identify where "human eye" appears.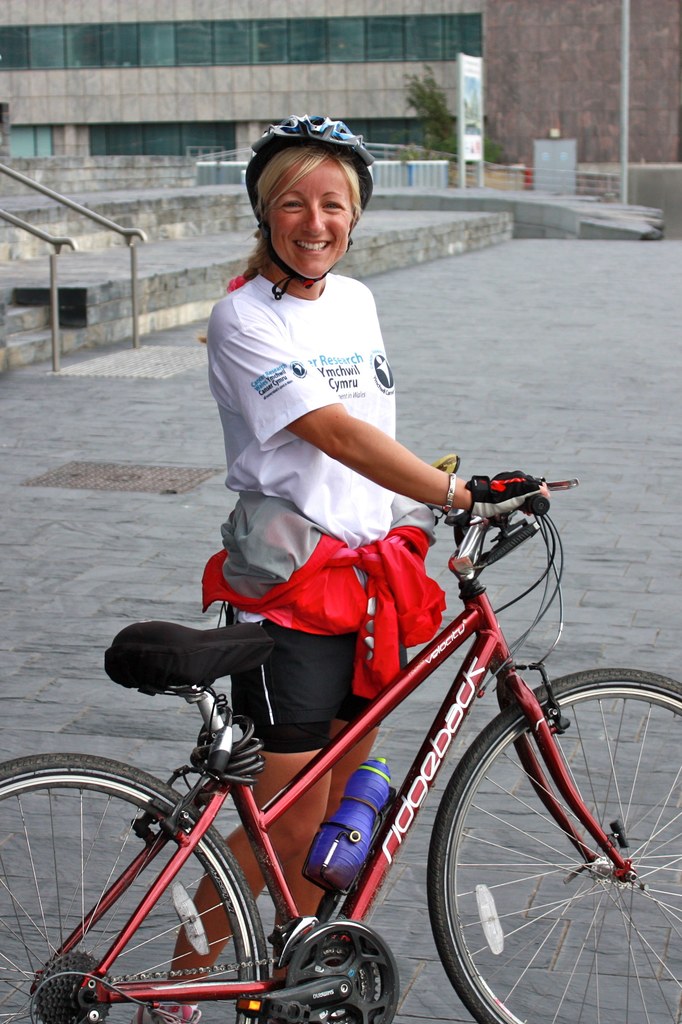
Appears at locate(276, 194, 304, 215).
